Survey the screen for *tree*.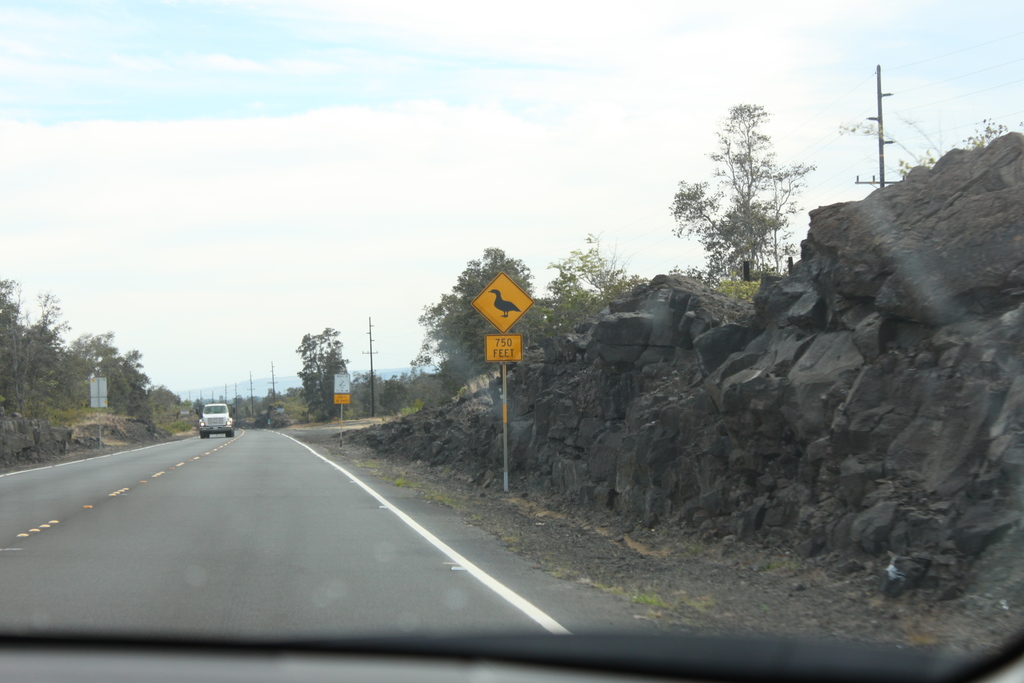
Survey found: bbox(304, 327, 358, 416).
